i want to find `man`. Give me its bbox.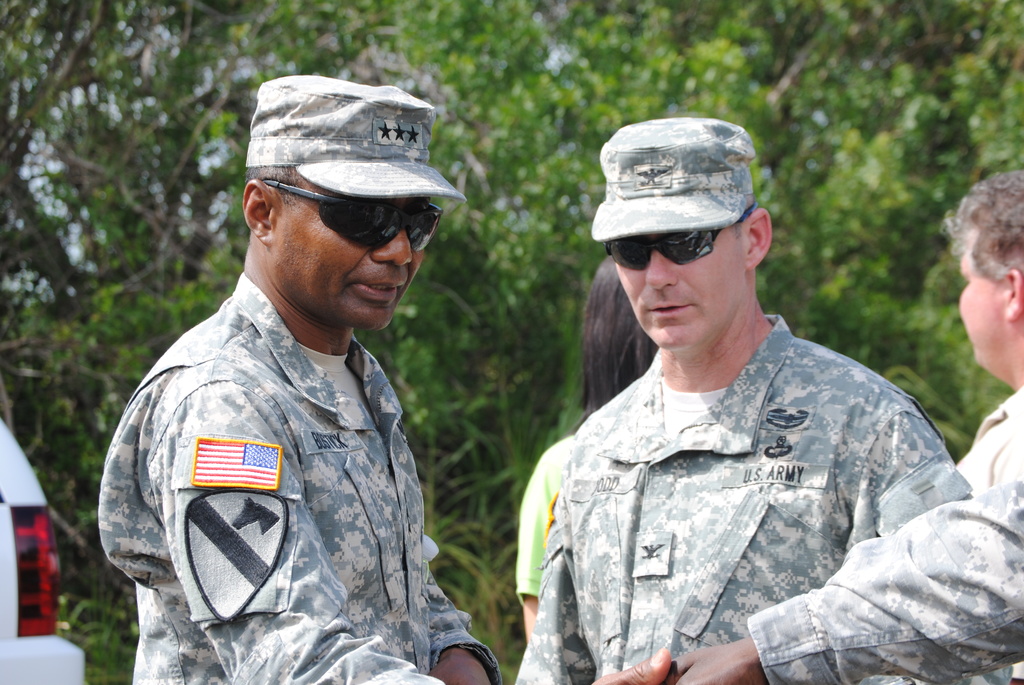
left=662, top=169, right=1023, bottom=684.
